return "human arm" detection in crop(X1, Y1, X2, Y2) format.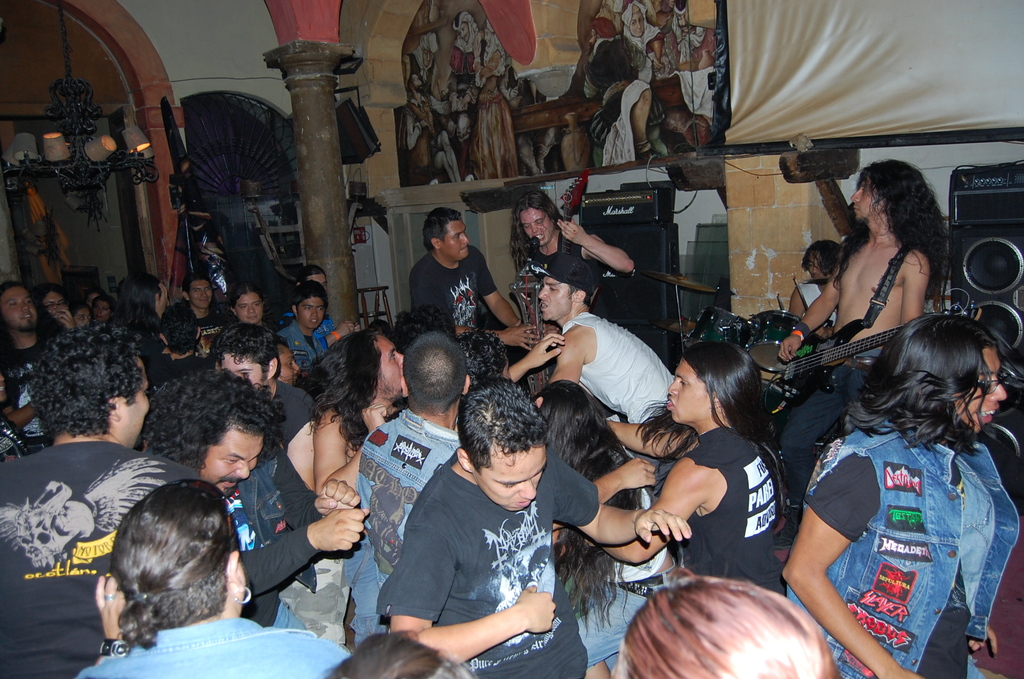
crop(377, 525, 559, 669).
